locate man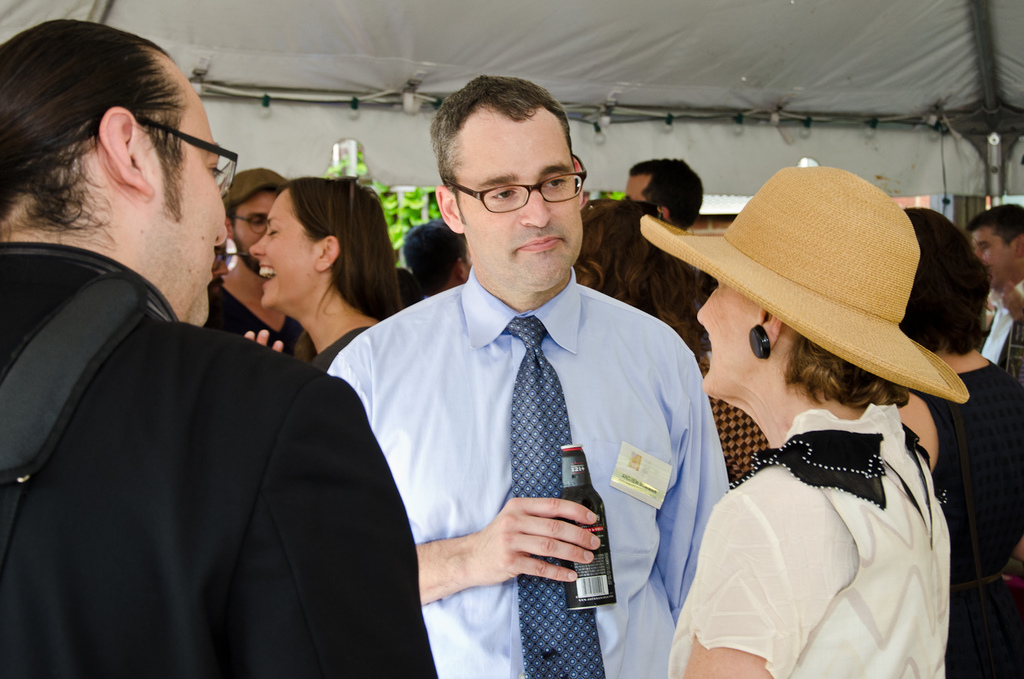
0 17 439 678
